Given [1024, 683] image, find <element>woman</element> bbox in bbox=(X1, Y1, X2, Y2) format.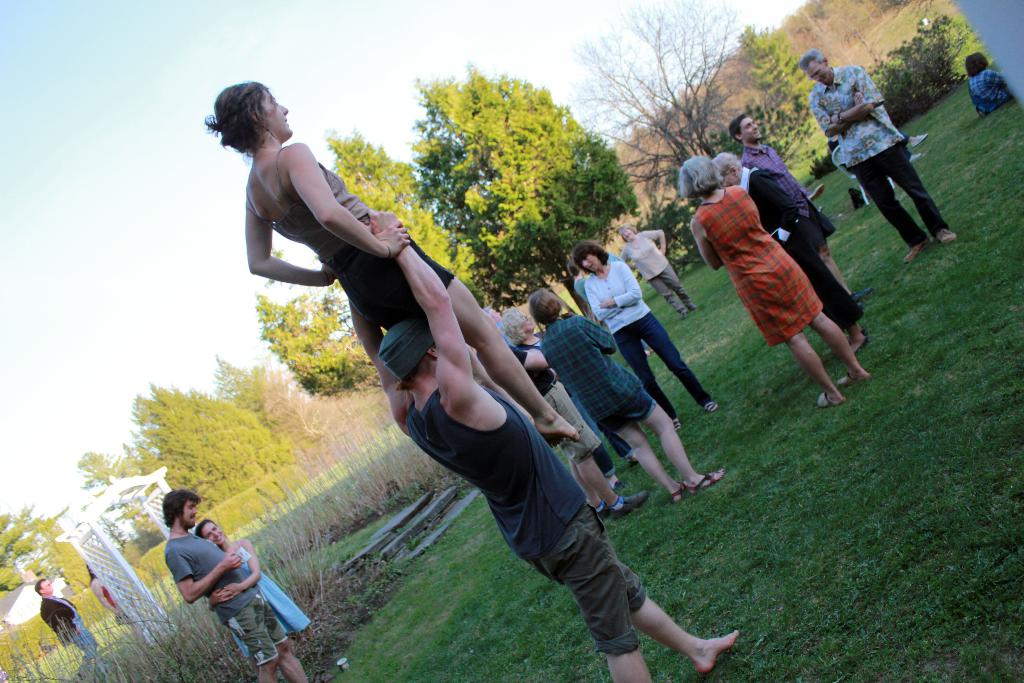
bbox=(503, 306, 632, 466).
